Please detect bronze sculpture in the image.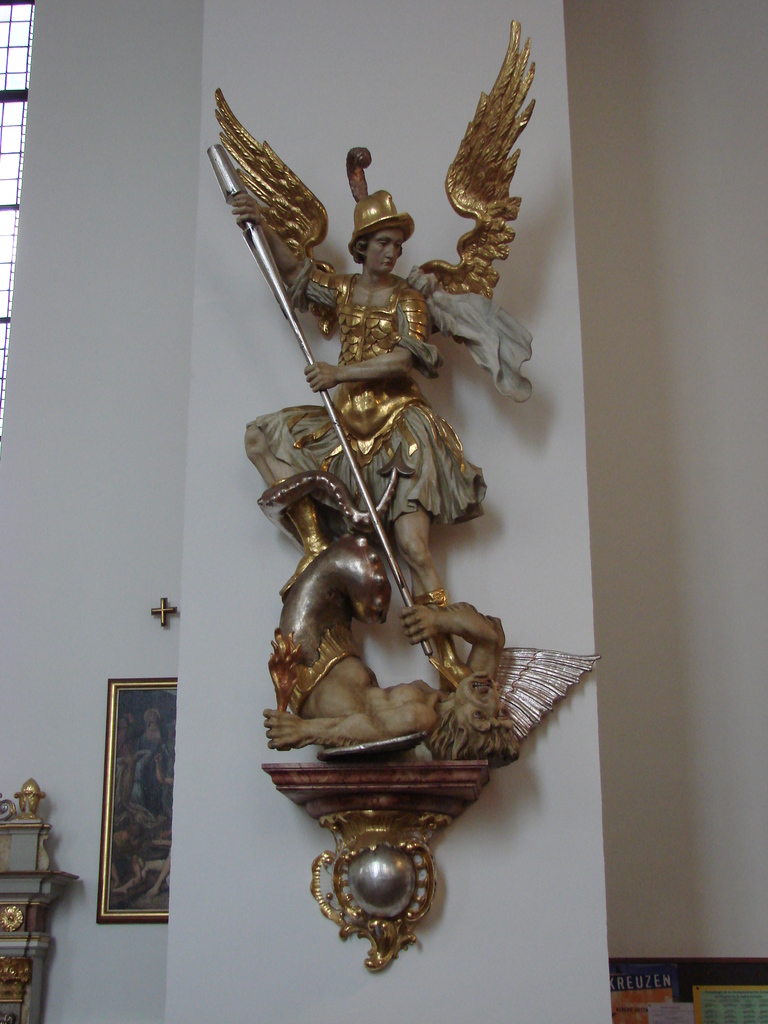
218 88 543 835.
